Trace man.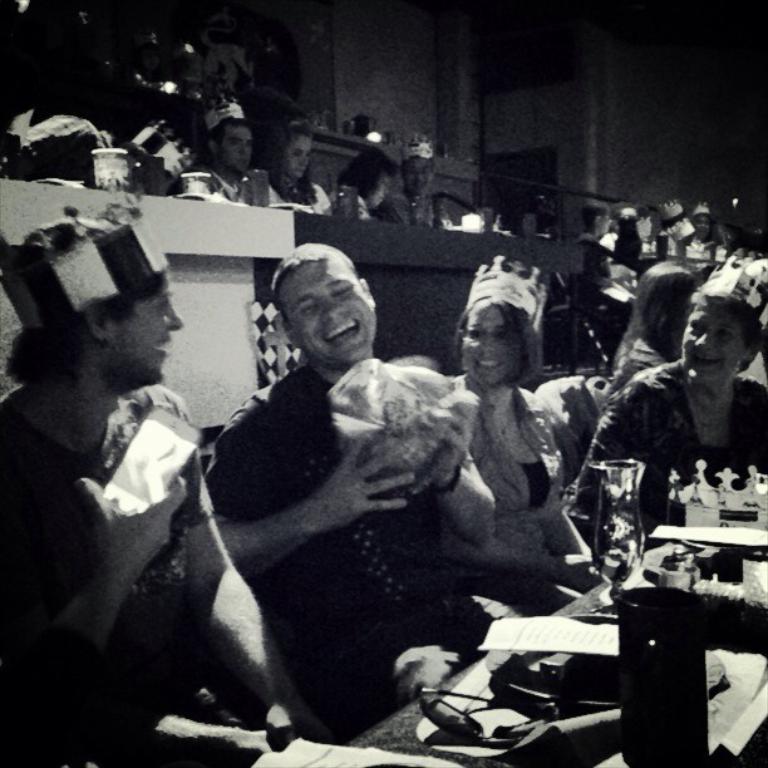
Traced to l=0, t=220, r=309, b=767.
